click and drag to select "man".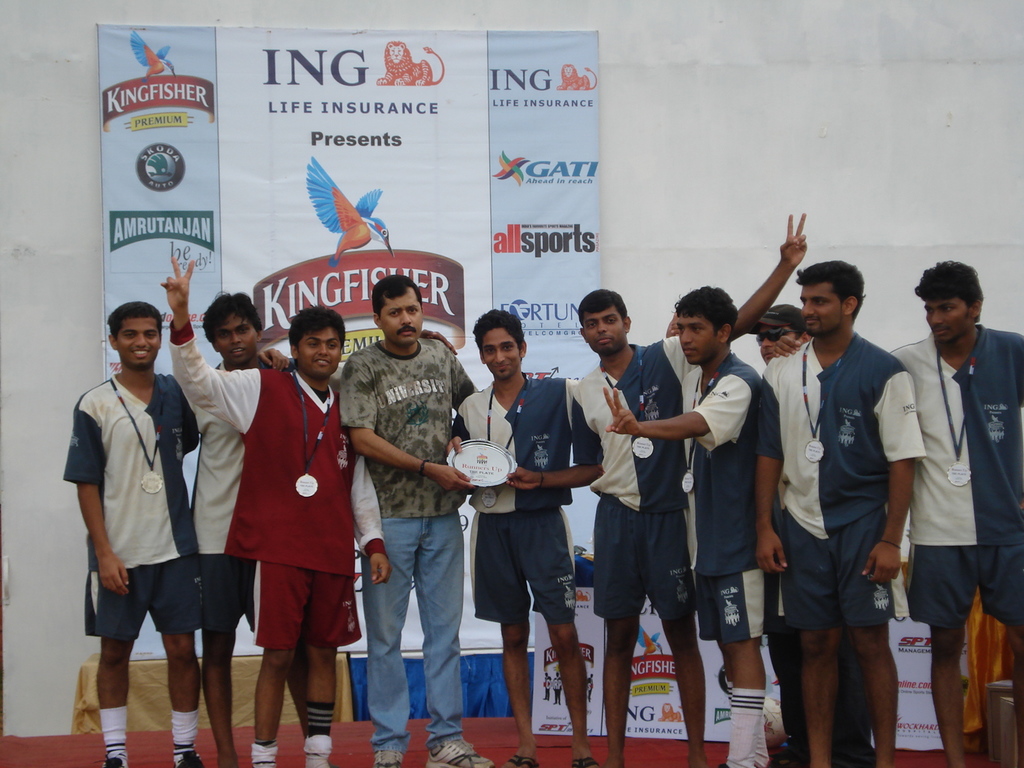
Selection: BBox(158, 252, 394, 767).
